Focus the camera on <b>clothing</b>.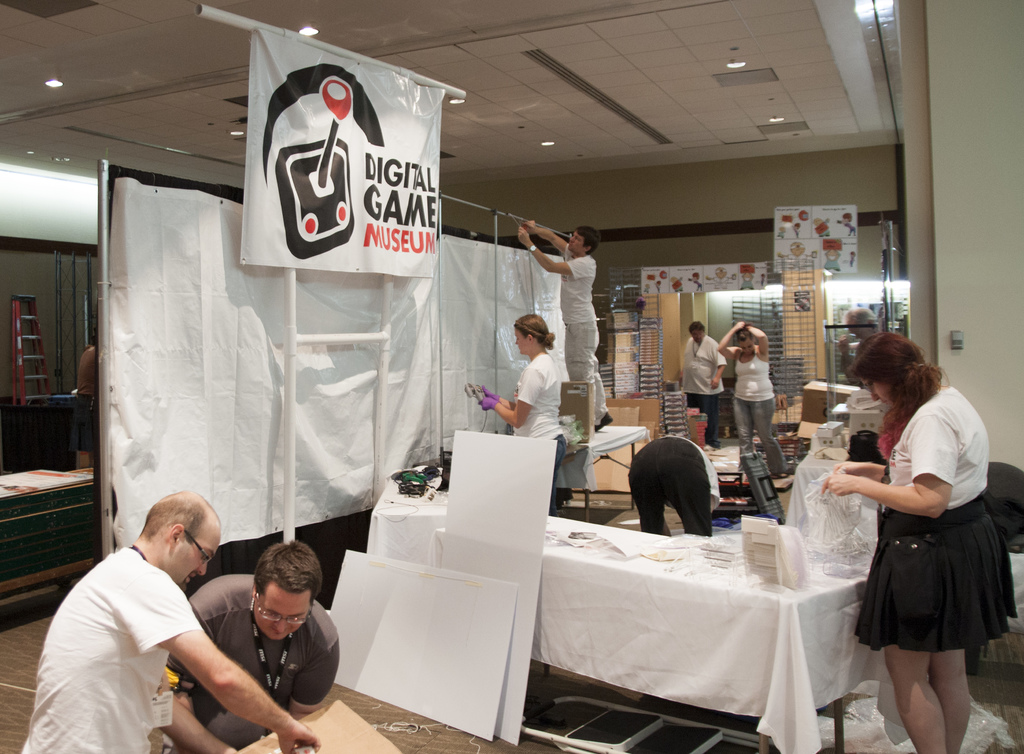
Focus region: rect(835, 391, 998, 676).
